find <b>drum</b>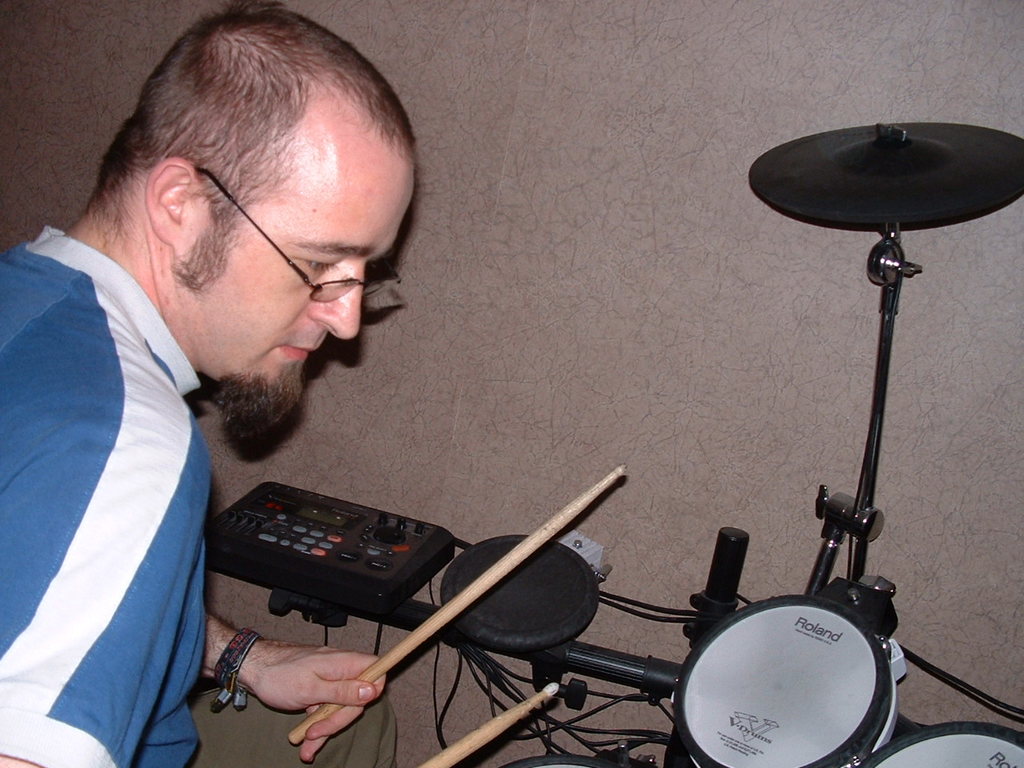
<bbox>670, 594, 907, 767</bbox>
